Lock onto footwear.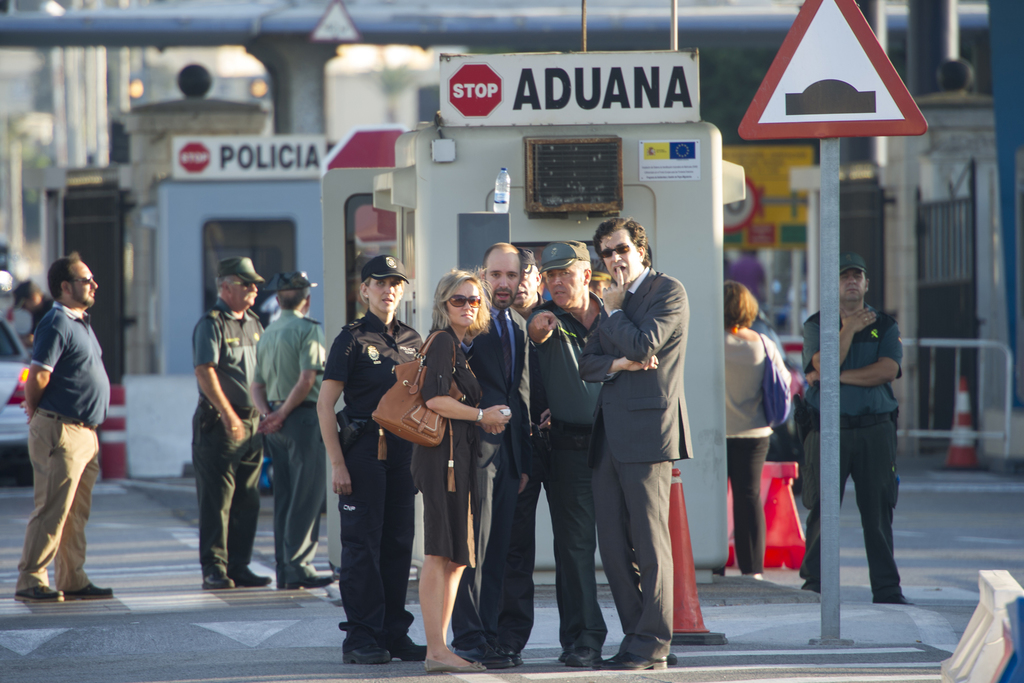
Locked: 563 648 604 668.
